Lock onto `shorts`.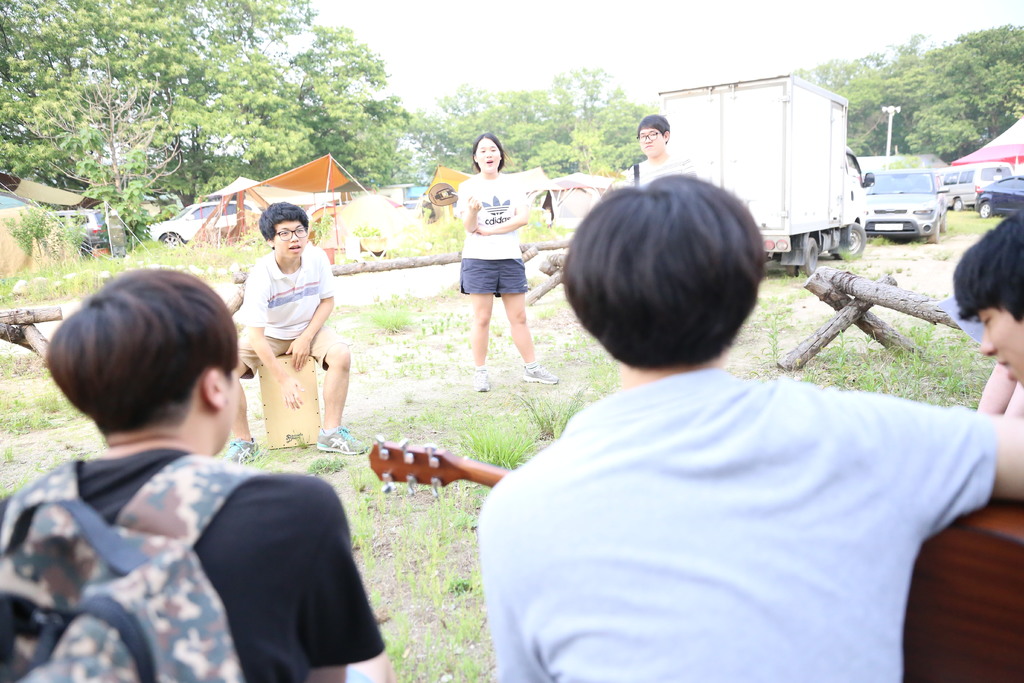
Locked: [237, 323, 347, 378].
